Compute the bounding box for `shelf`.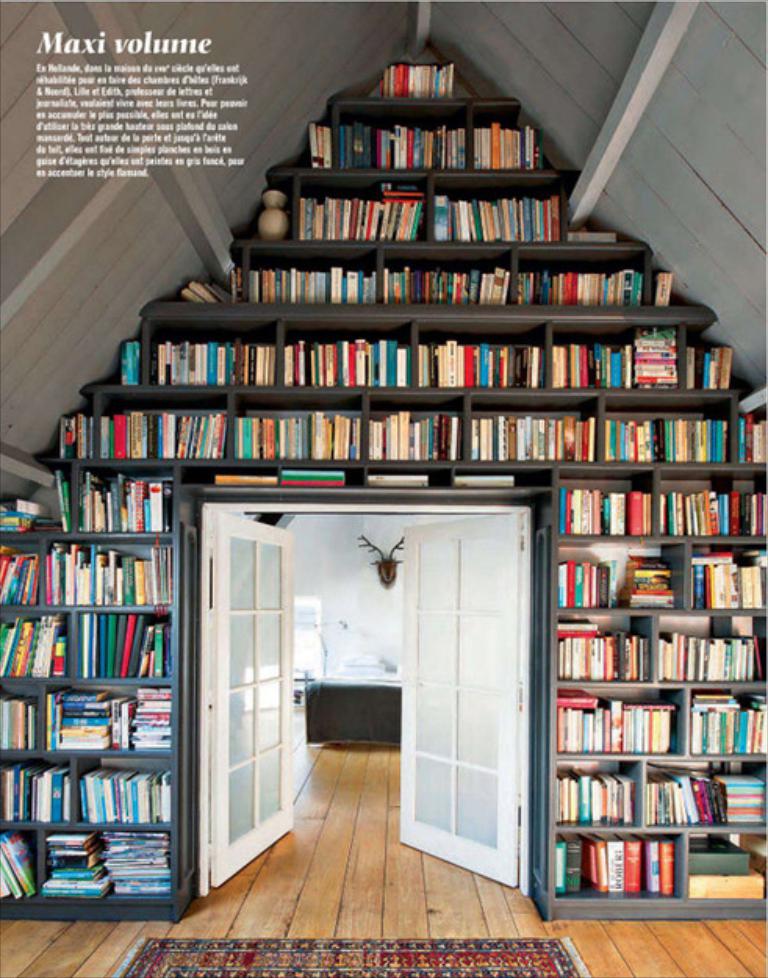
select_region(63, 63, 716, 850).
